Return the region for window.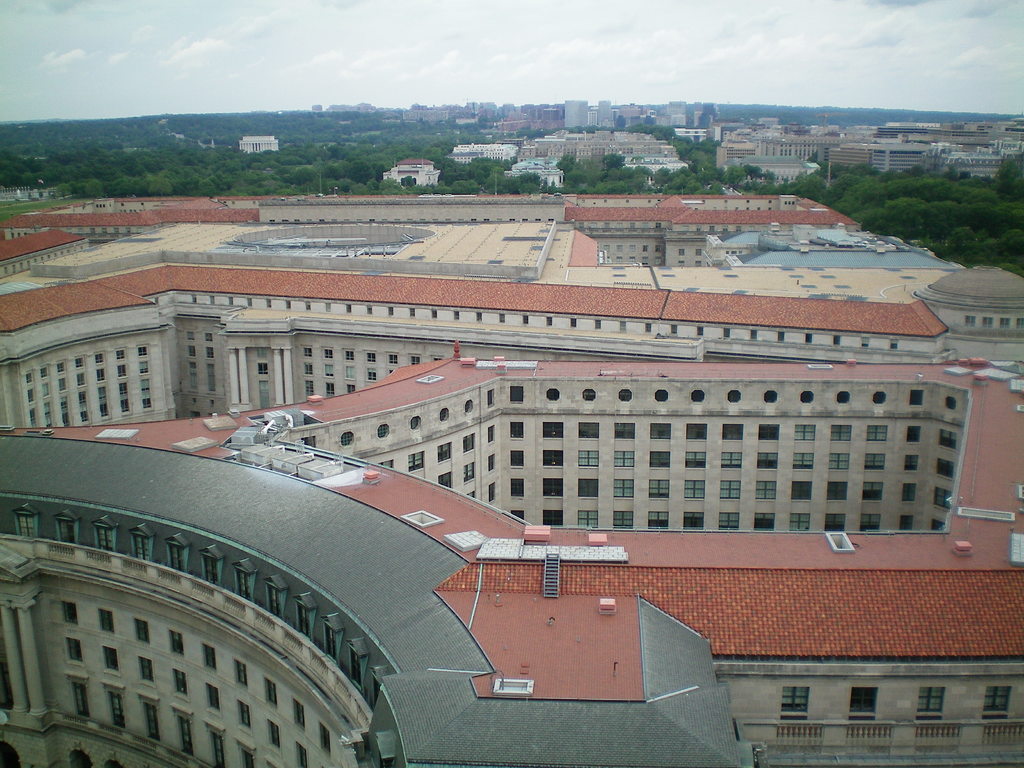
648 421 671 440.
